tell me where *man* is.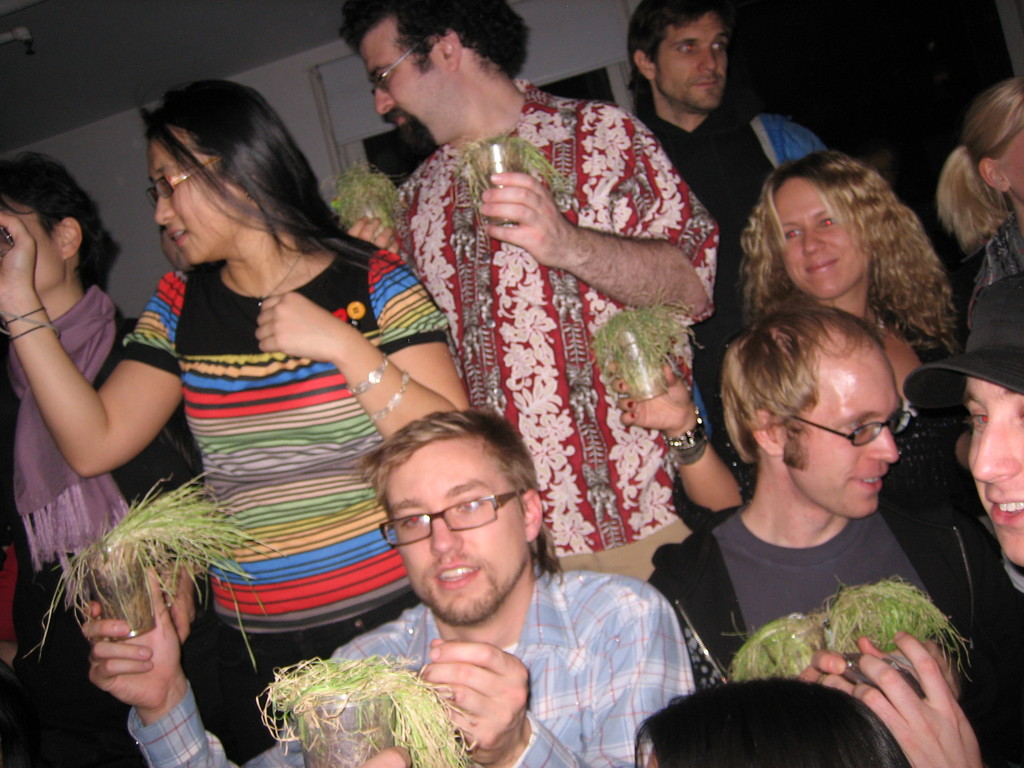
*man* is at 79:412:697:767.
